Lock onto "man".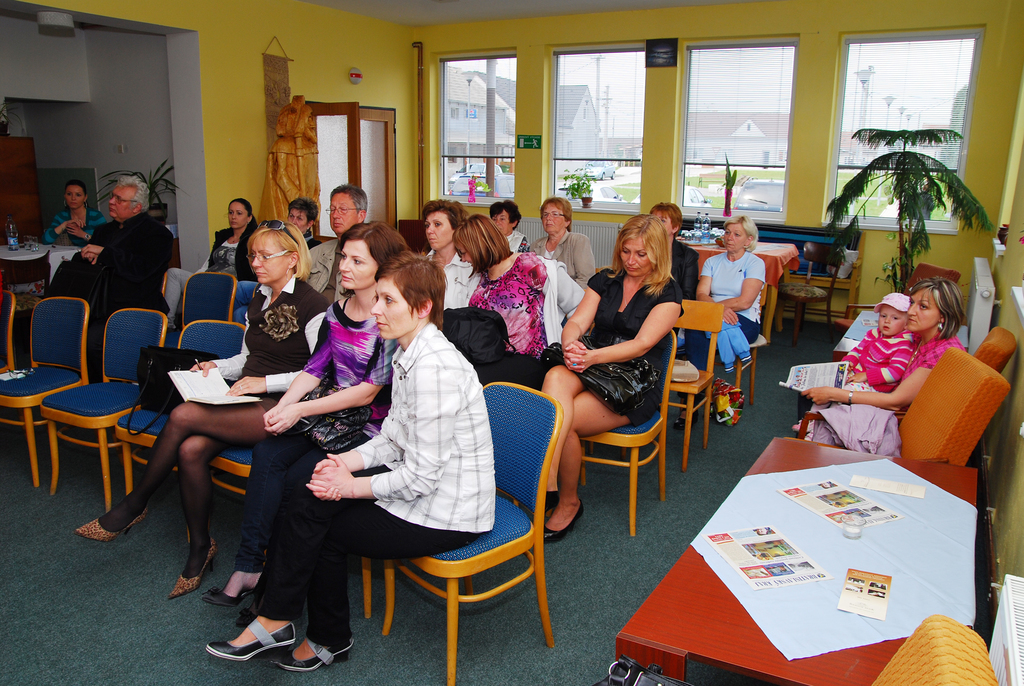
Locked: 303 183 369 305.
